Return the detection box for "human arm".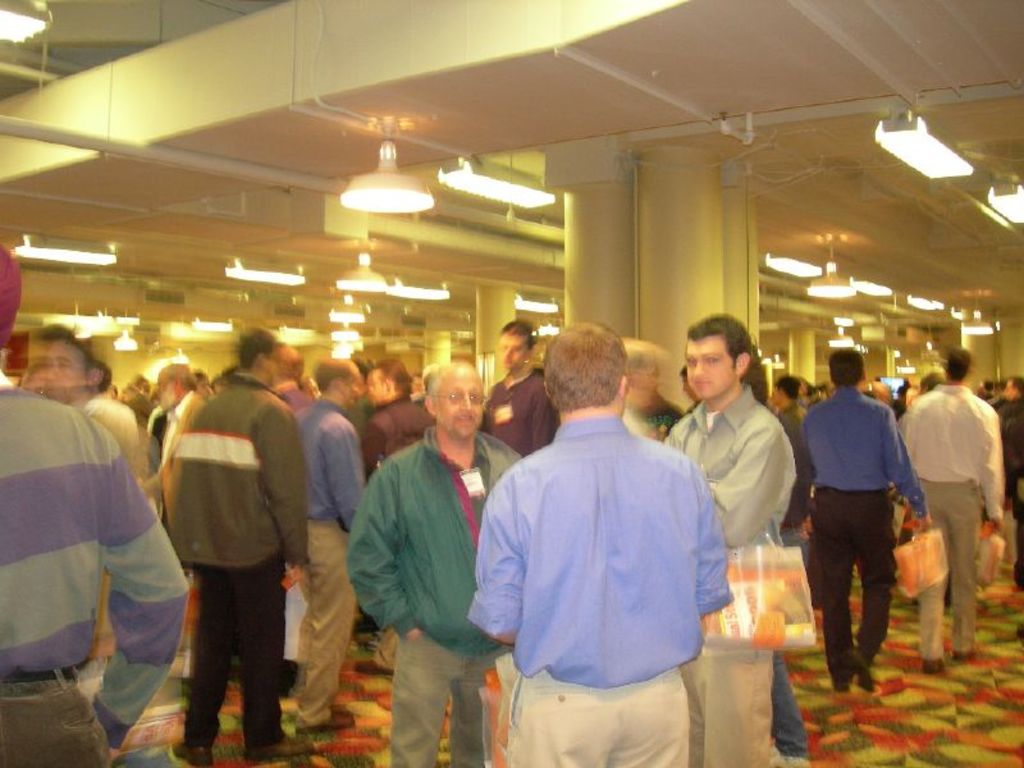
[716, 421, 799, 545].
